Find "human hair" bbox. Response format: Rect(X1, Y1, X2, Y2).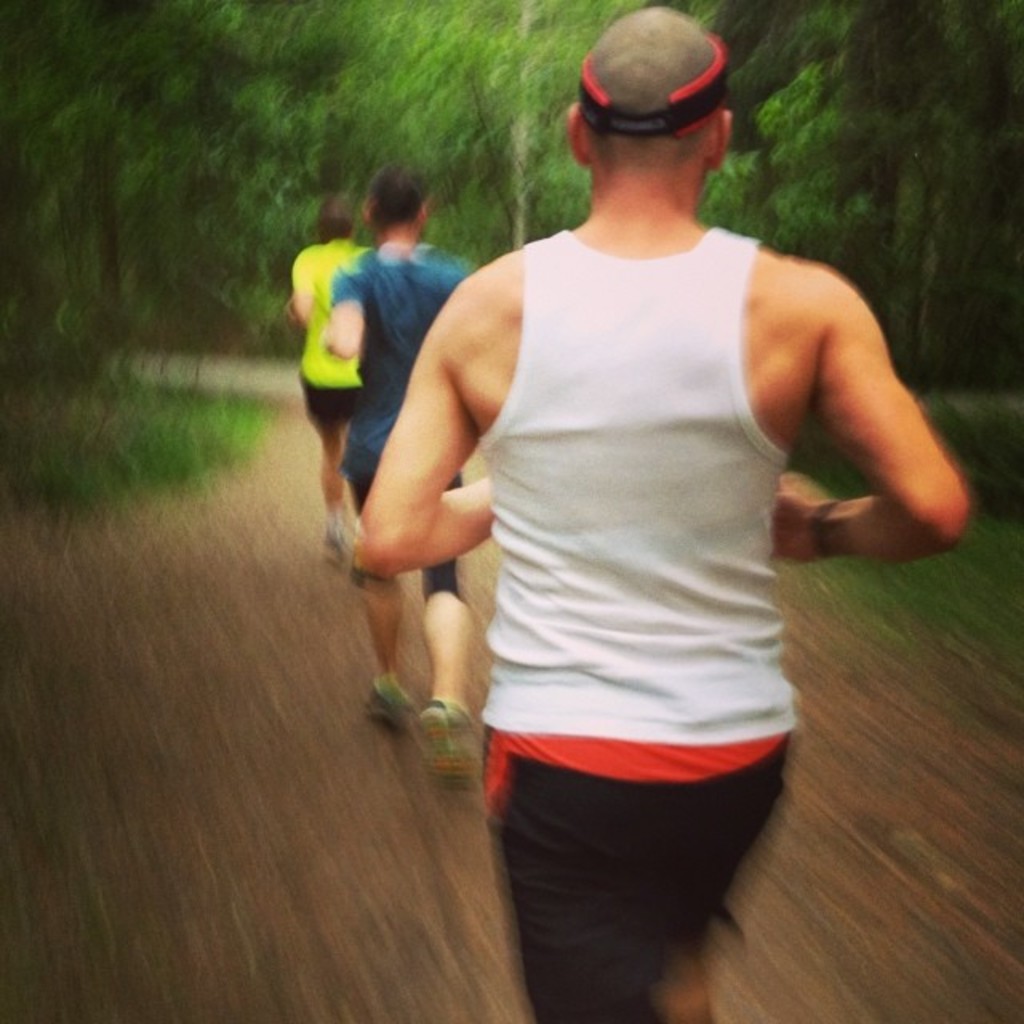
Rect(314, 195, 354, 242).
